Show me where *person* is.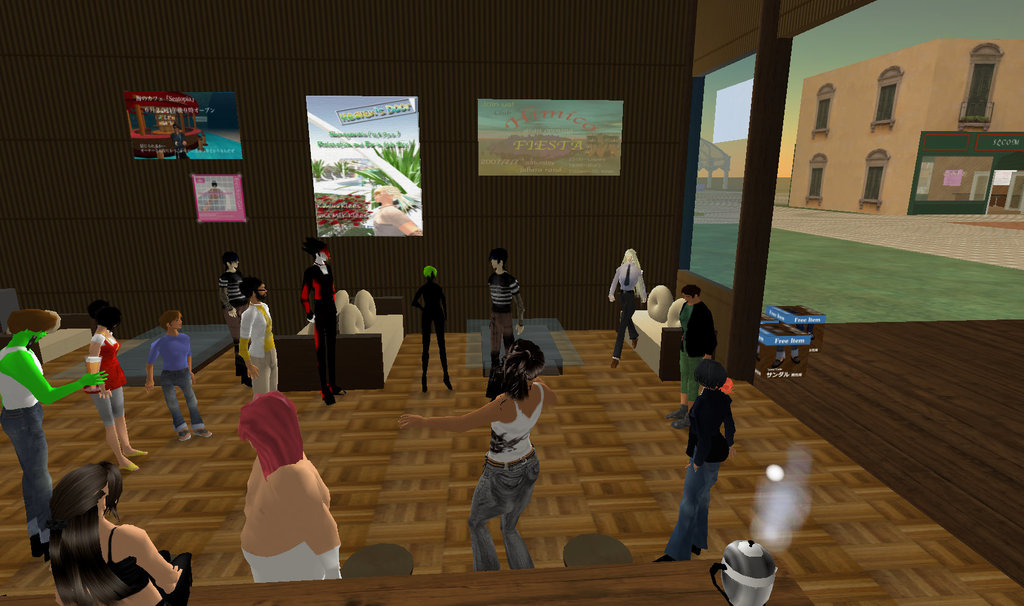
*person* is at Rect(675, 283, 719, 429).
